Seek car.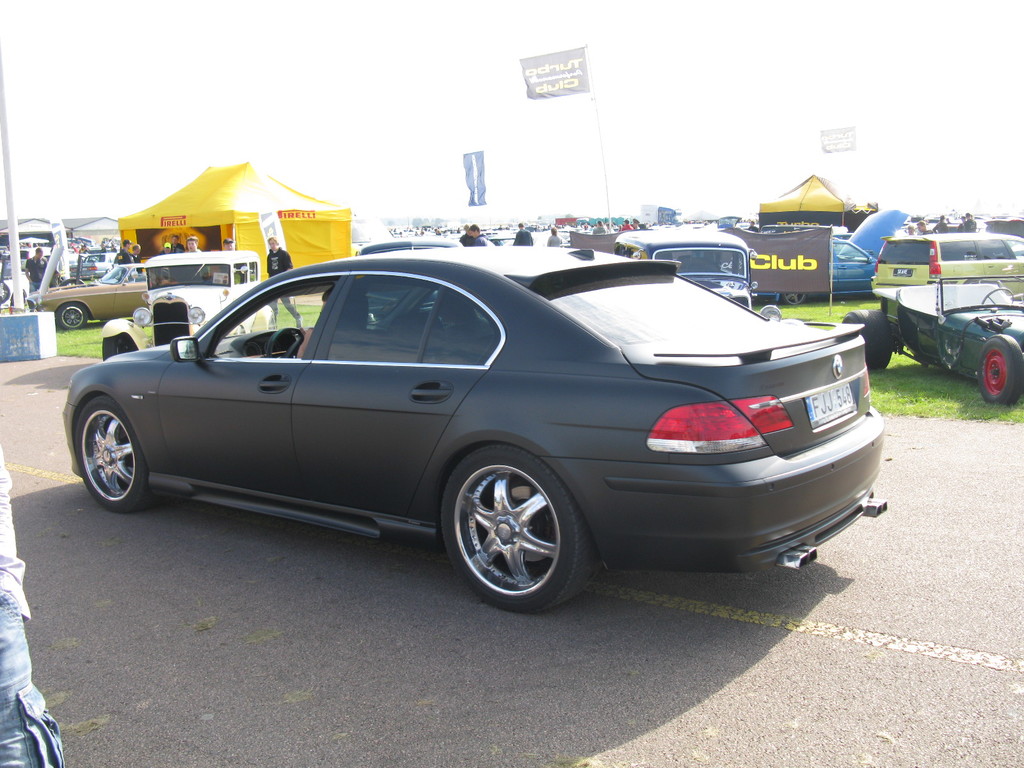
region(63, 246, 886, 617).
